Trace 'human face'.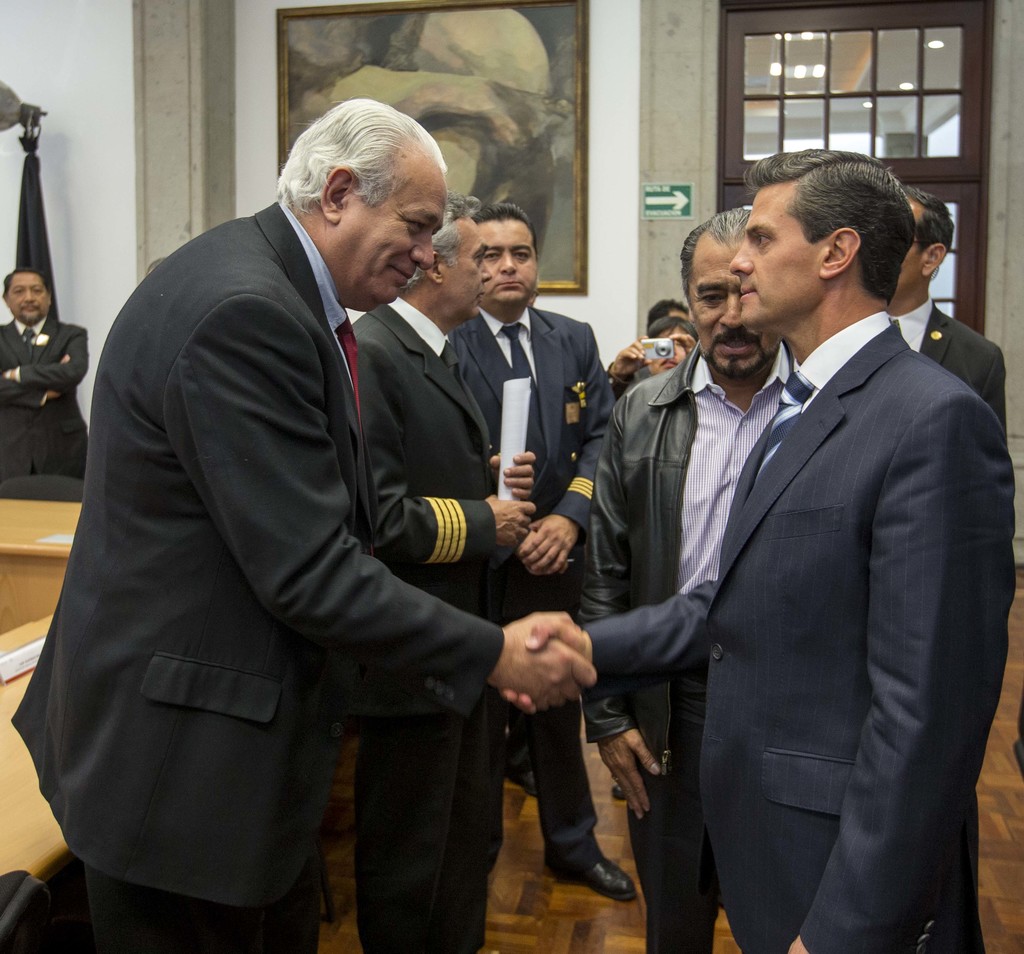
Traced to (left=8, top=271, right=54, bottom=328).
